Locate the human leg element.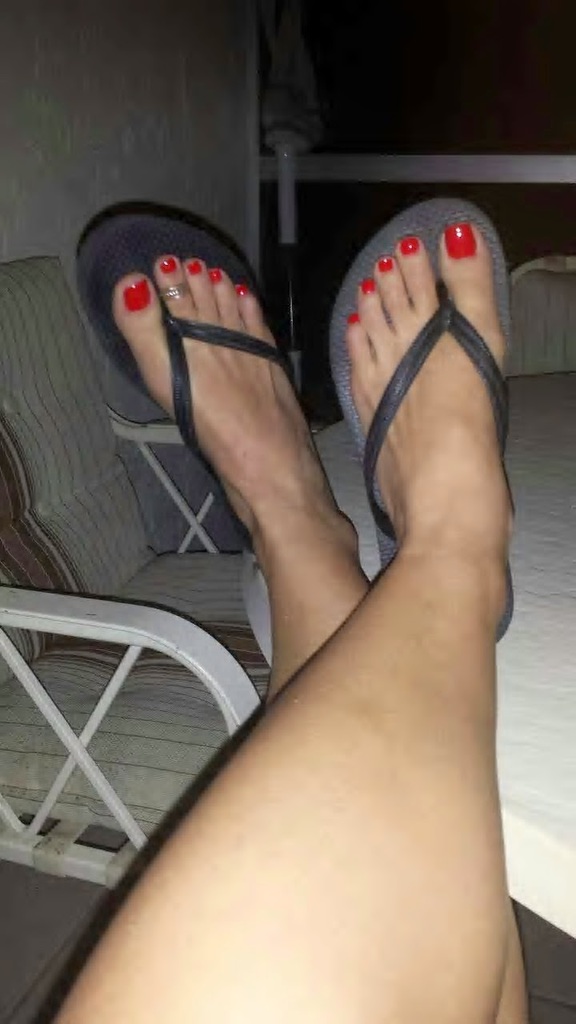
Element bbox: (58, 227, 518, 1023).
